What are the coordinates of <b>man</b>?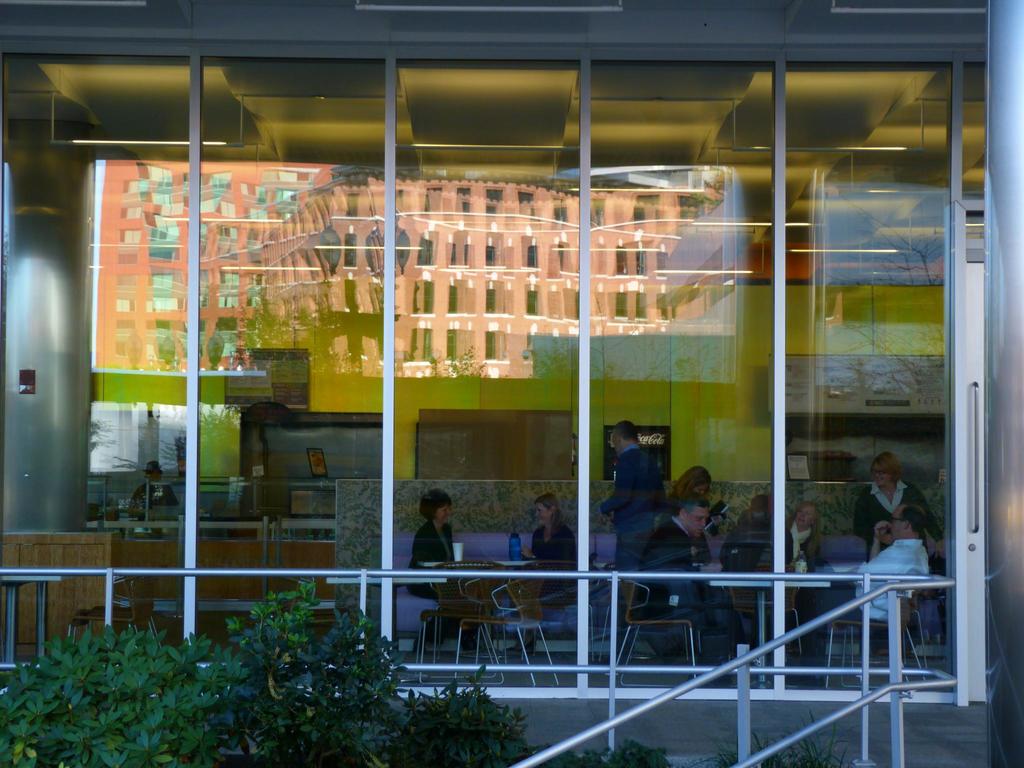
[x1=792, y1=502, x2=929, y2=656].
